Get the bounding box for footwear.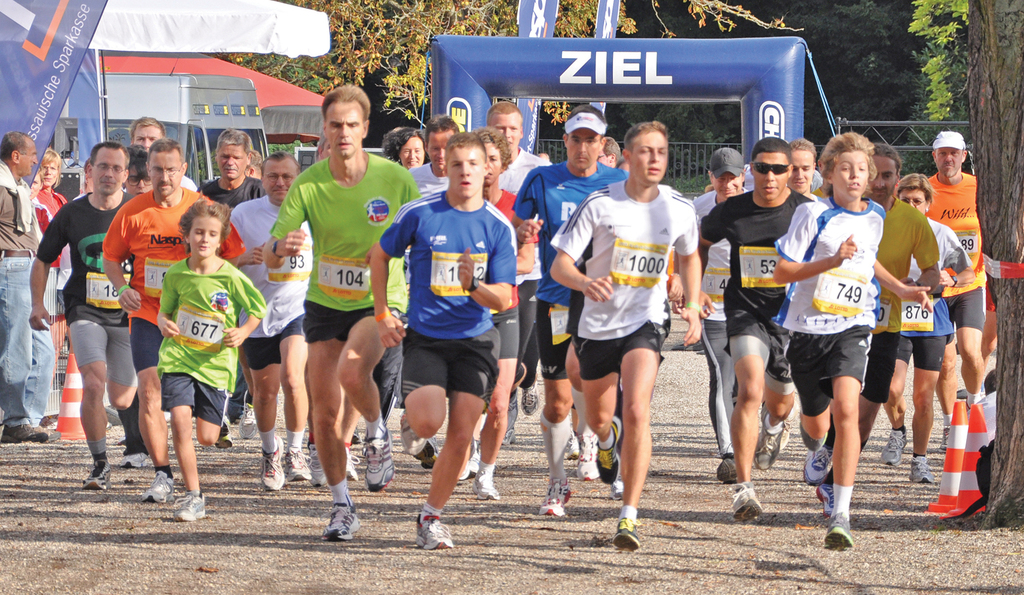
498, 392, 521, 443.
